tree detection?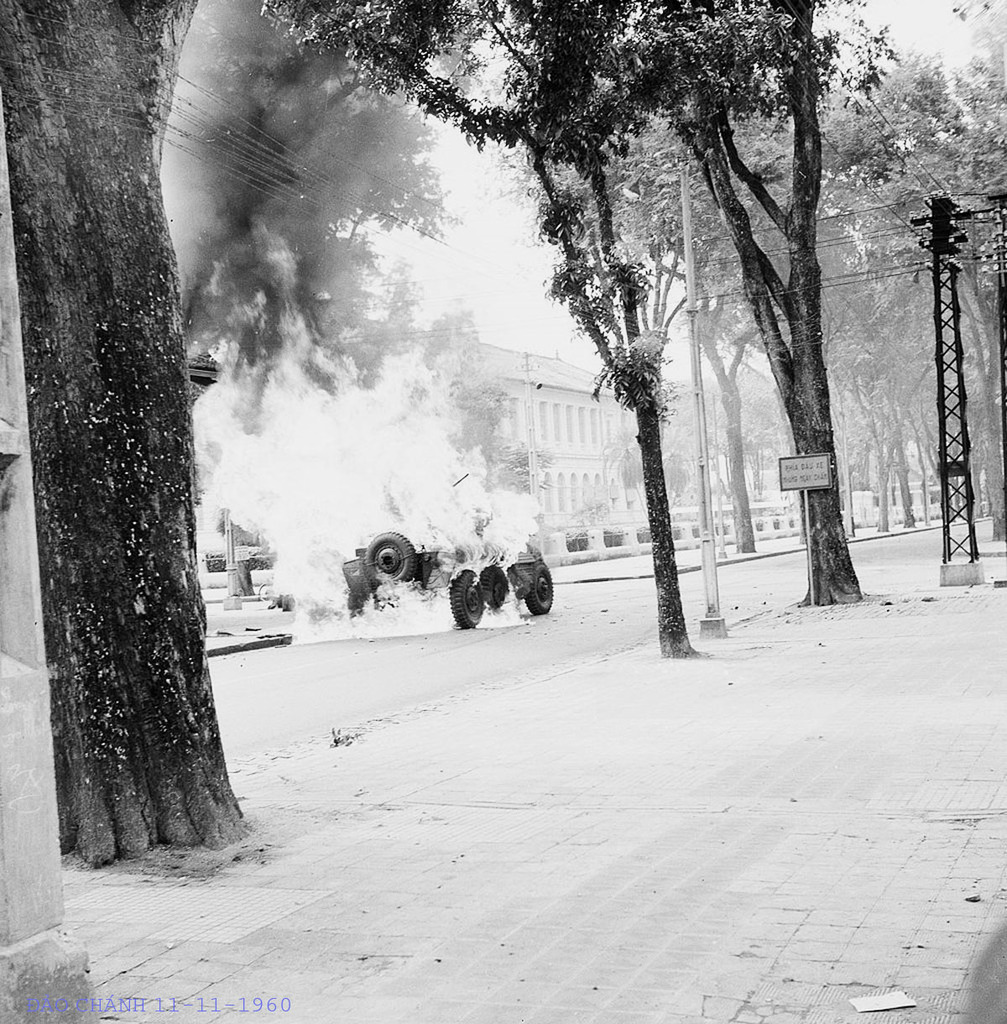
x1=31 y1=93 x2=248 y2=854
